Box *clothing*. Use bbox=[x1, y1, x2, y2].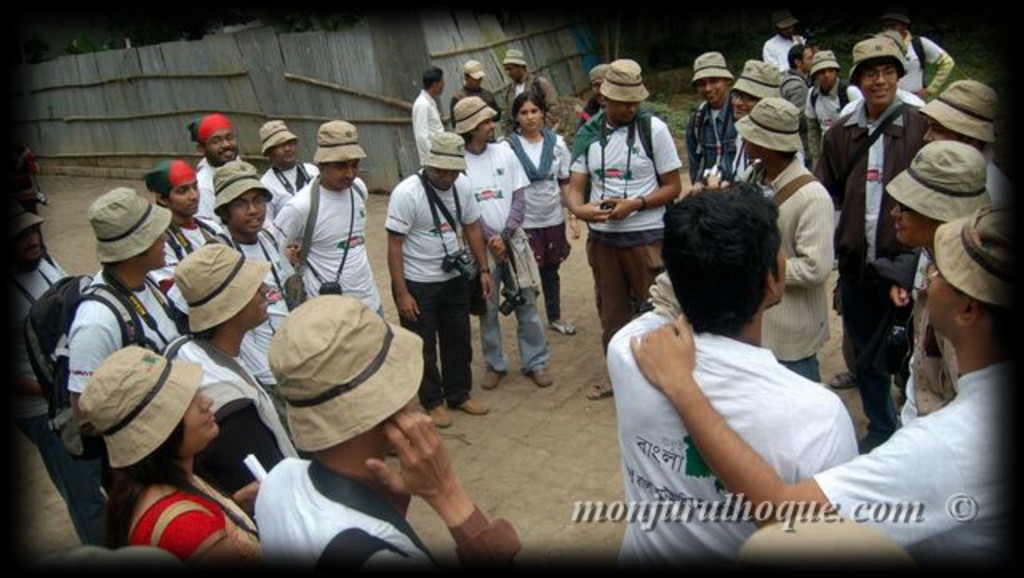
bbox=[899, 251, 962, 426].
